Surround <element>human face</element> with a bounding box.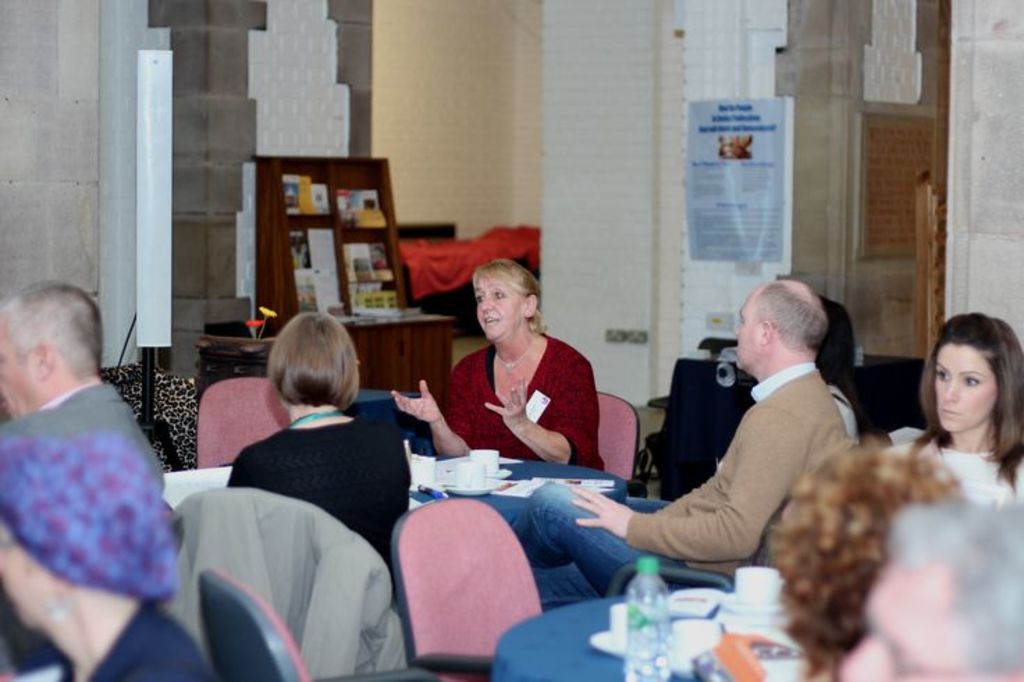
rect(474, 280, 526, 338).
